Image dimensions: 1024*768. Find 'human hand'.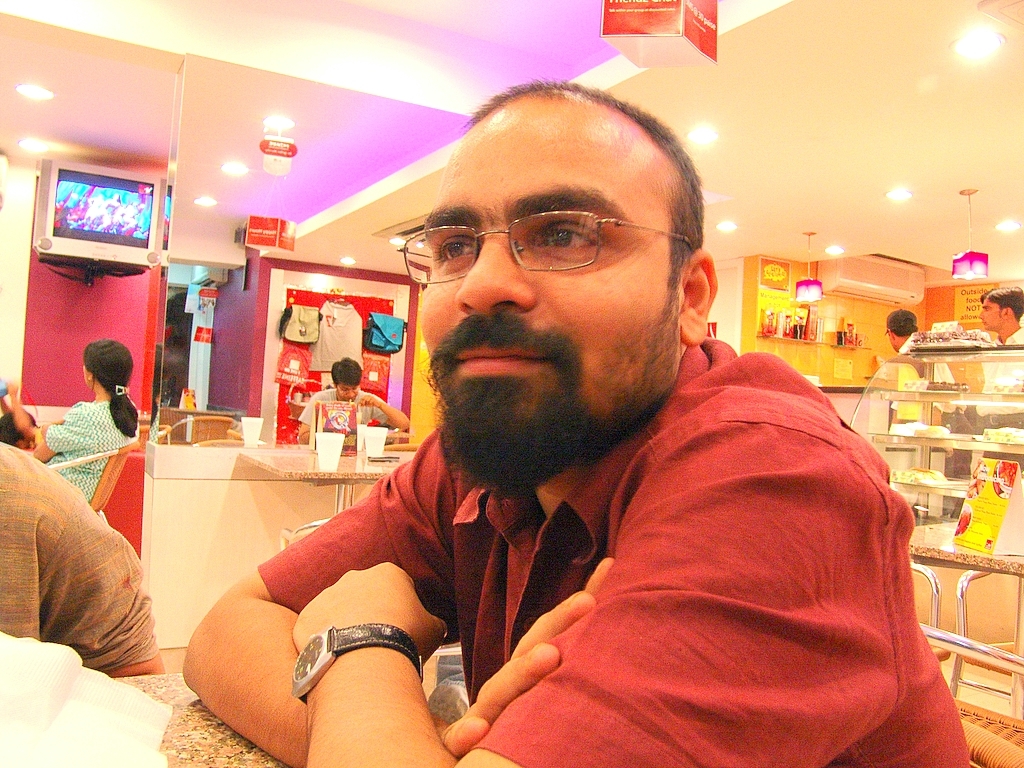
BBox(283, 543, 460, 722).
